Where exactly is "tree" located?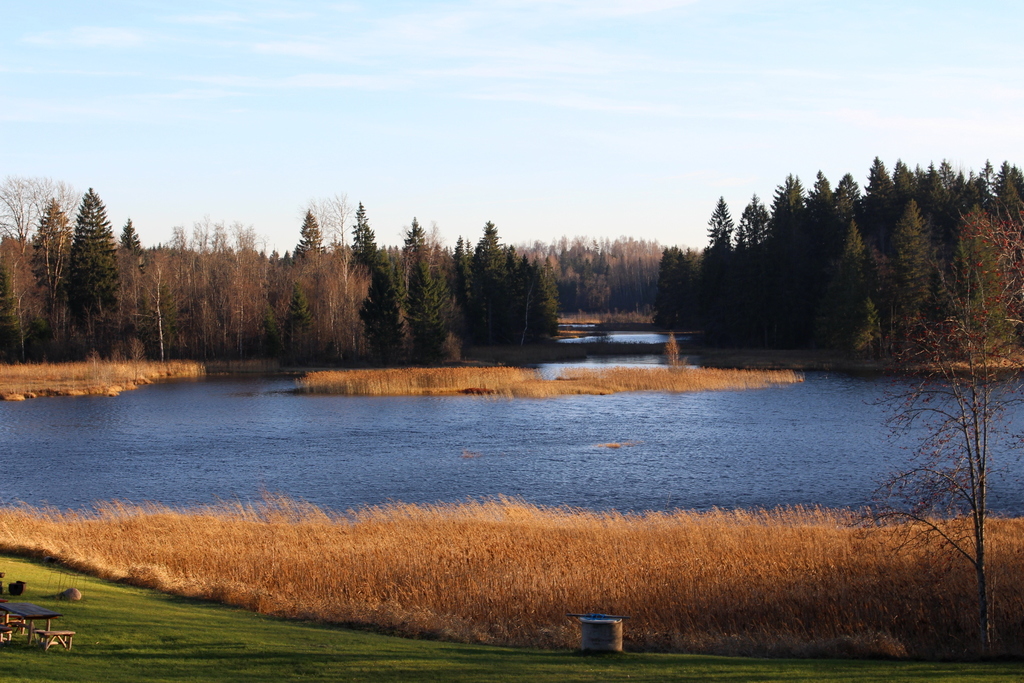
Its bounding box is Rect(755, 171, 812, 327).
